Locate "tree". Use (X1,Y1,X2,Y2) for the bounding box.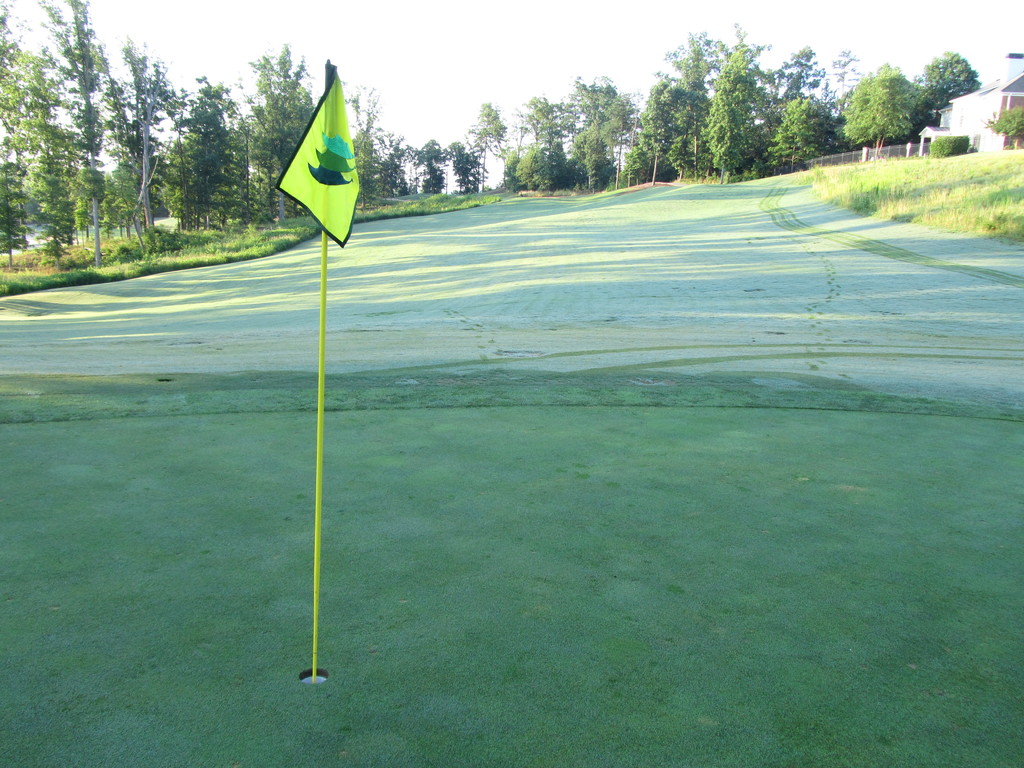
(475,102,513,176).
